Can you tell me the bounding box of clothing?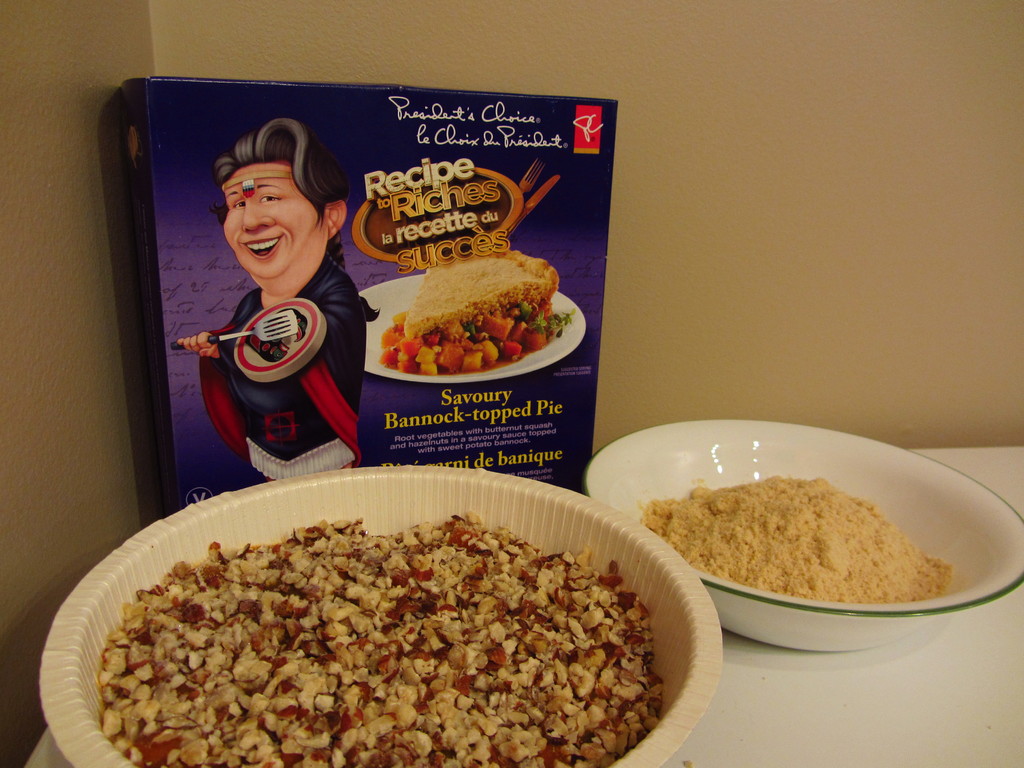
detection(185, 264, 367, 470).
